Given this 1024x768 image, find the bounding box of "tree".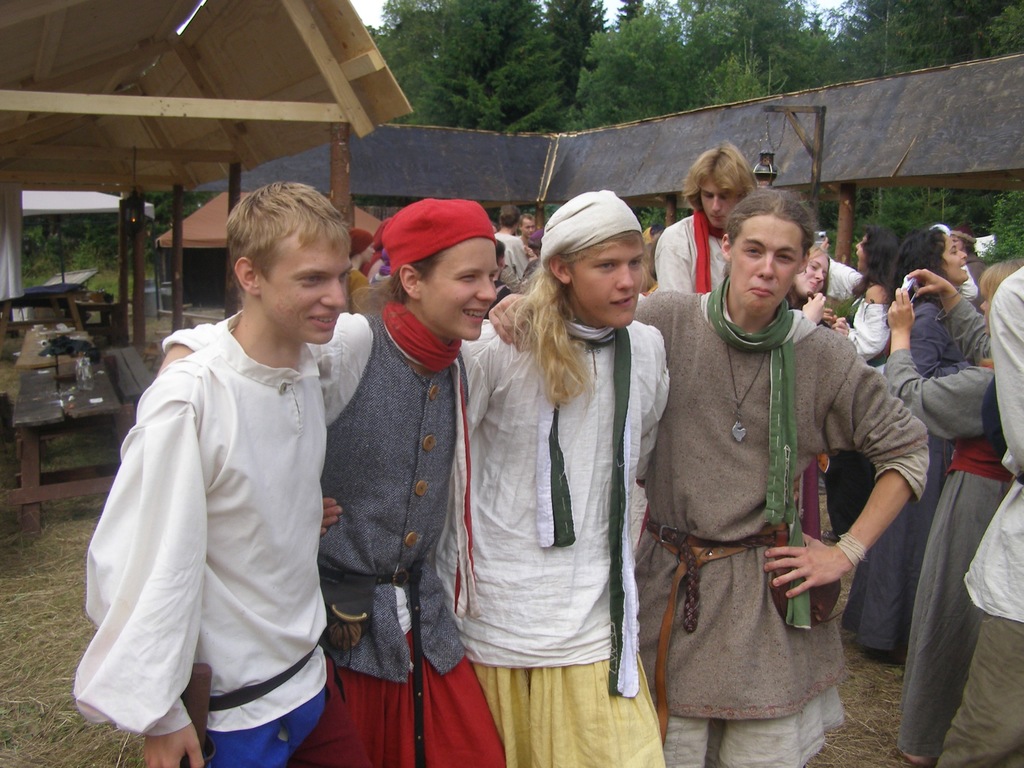
563, 10, 718, 134.
